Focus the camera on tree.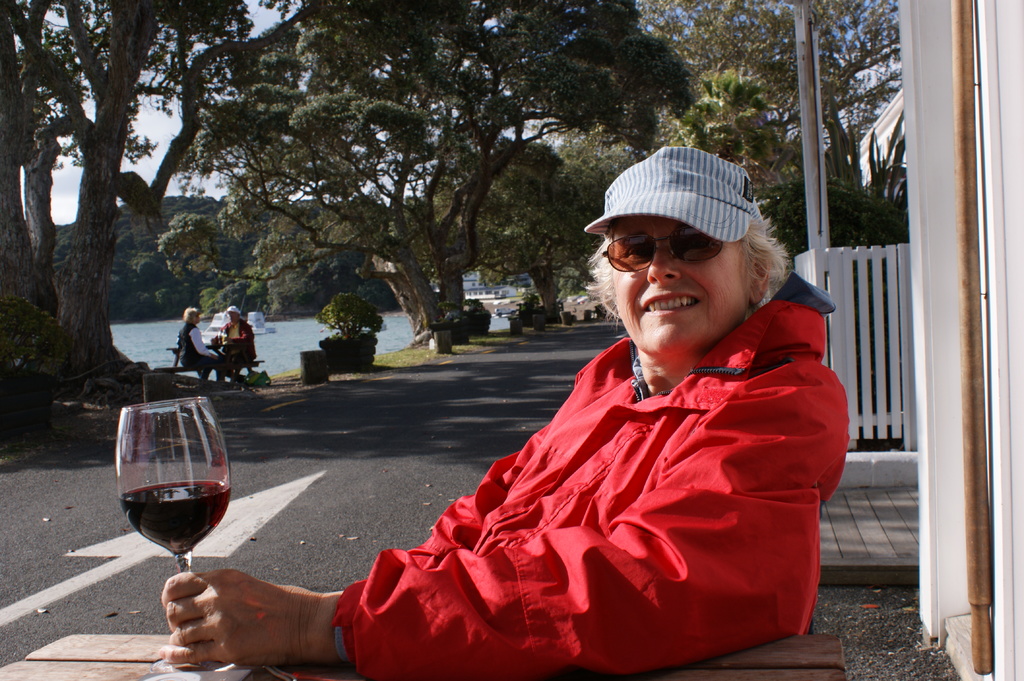
Focus region: <bbox>7, 36, 278, 376</bbox>.
